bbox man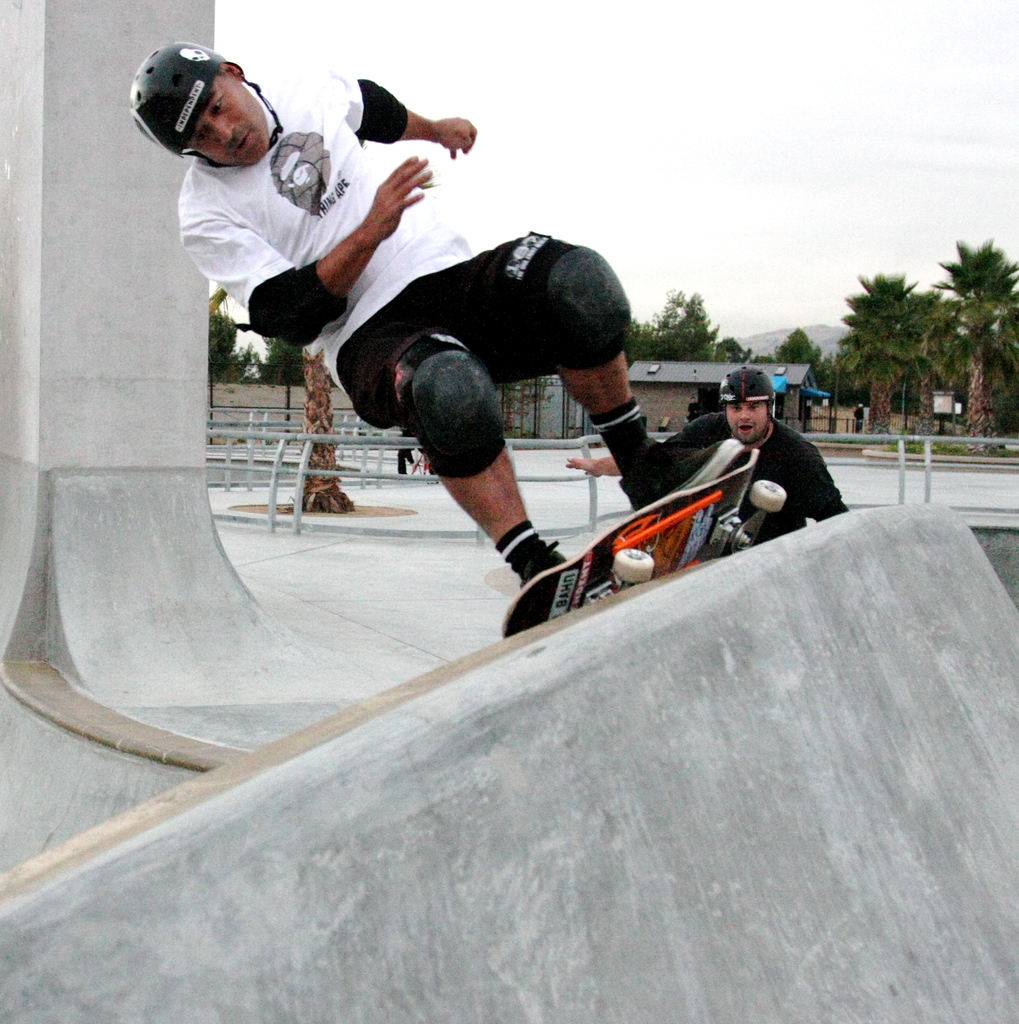
select_region(556, 362, 847, 533)
